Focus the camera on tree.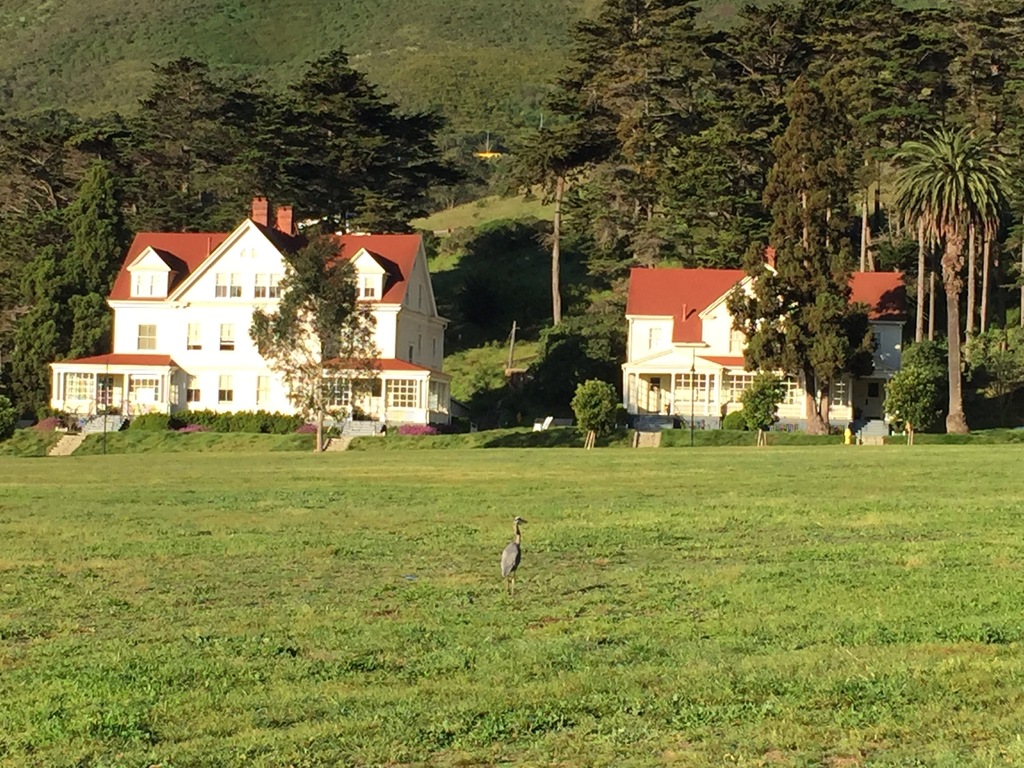
Focus region: select_region(248, 234, 385, 450).
